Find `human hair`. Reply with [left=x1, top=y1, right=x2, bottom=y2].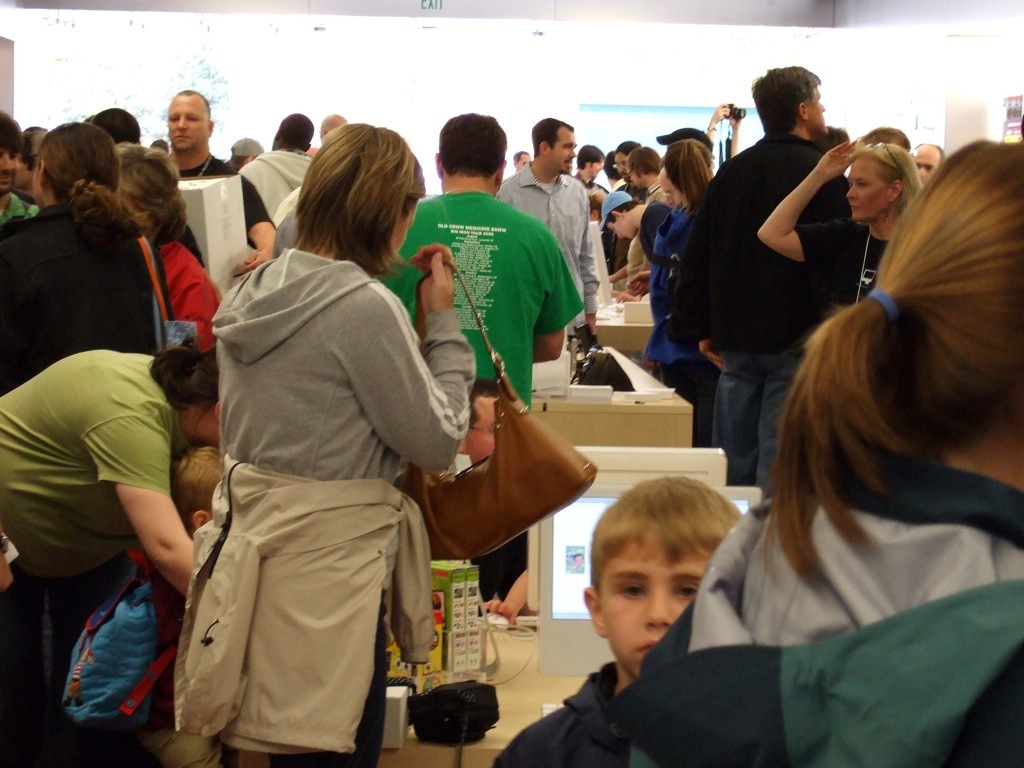
[left=750, top=67, right=819, bottom=136].
